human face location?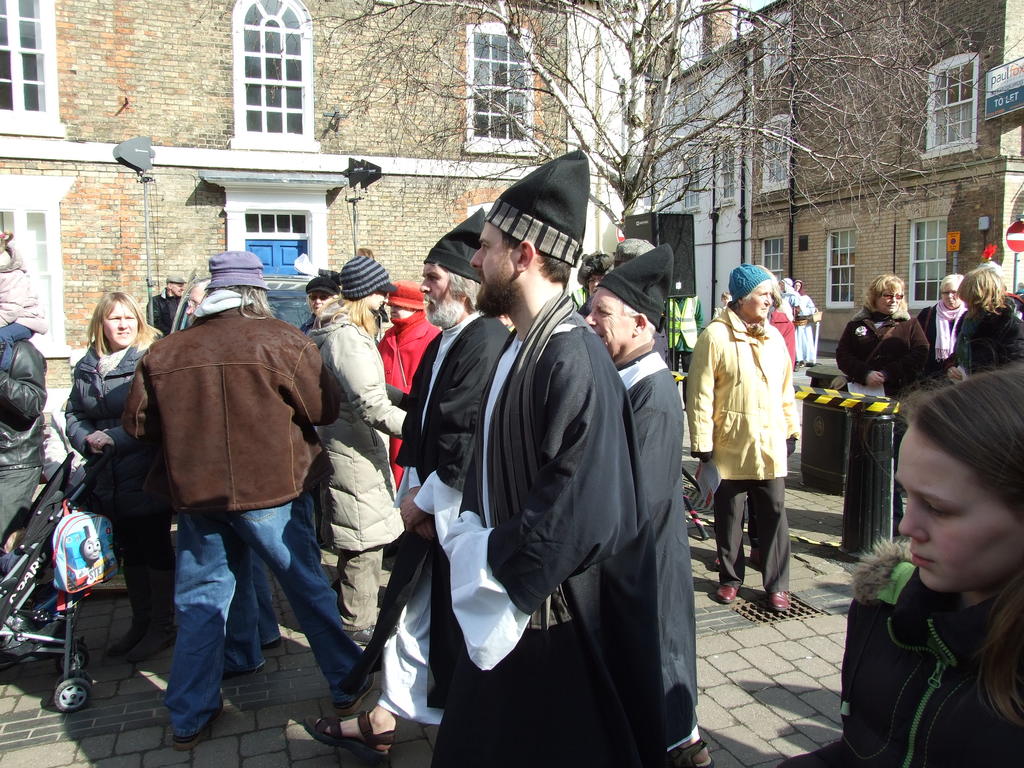
detection(745, 283, 771, 317)
